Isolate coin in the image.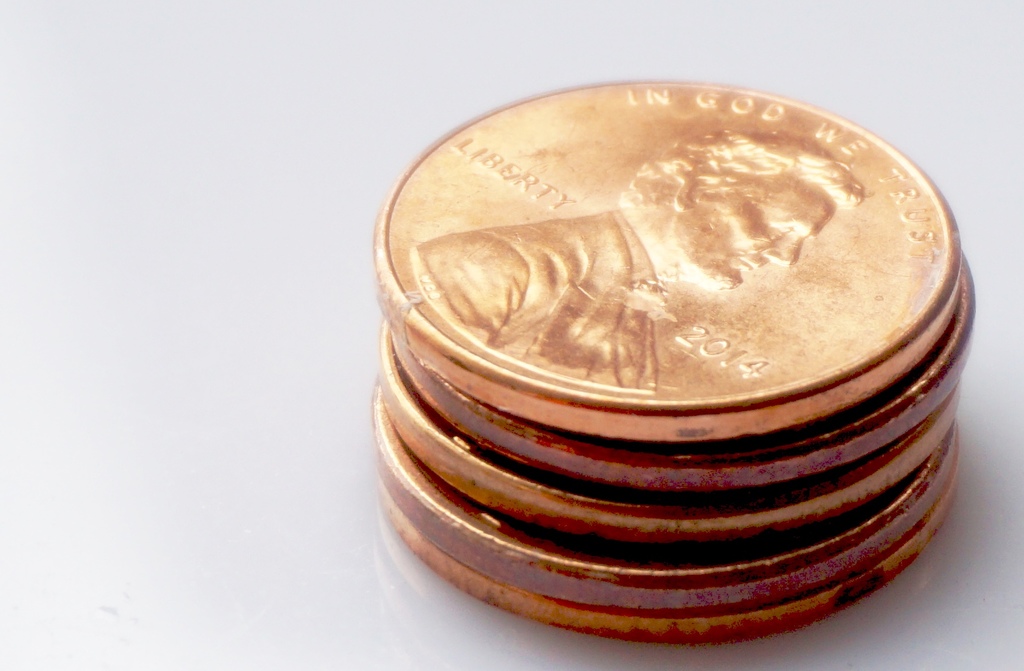
Isolated region: Rect(366, 457, 965, 643).
